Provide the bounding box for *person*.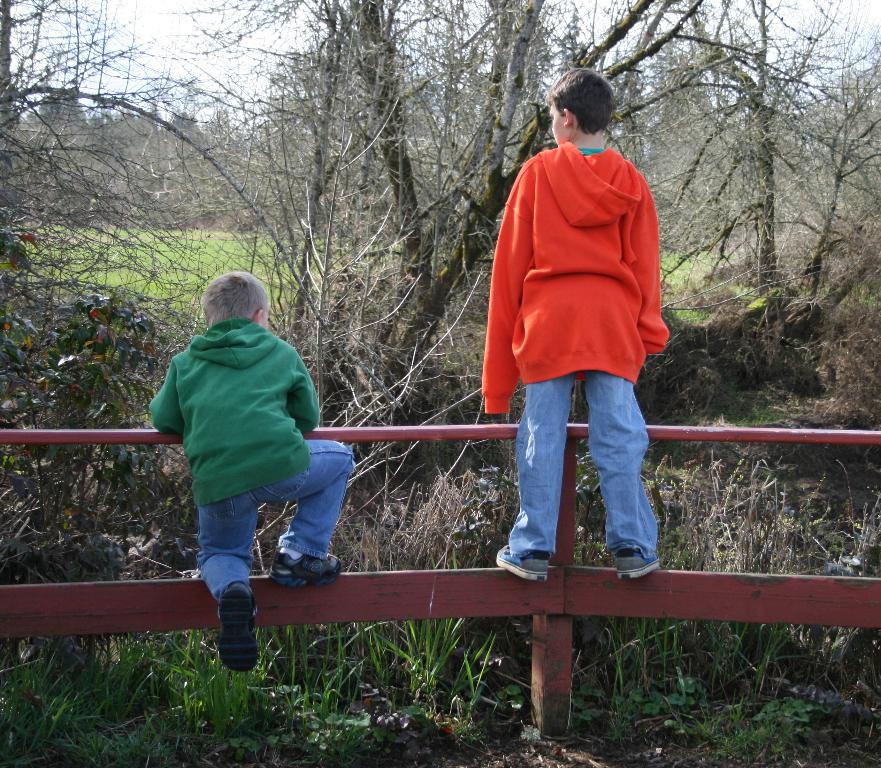
select_region(475, 72, 682, 589).
